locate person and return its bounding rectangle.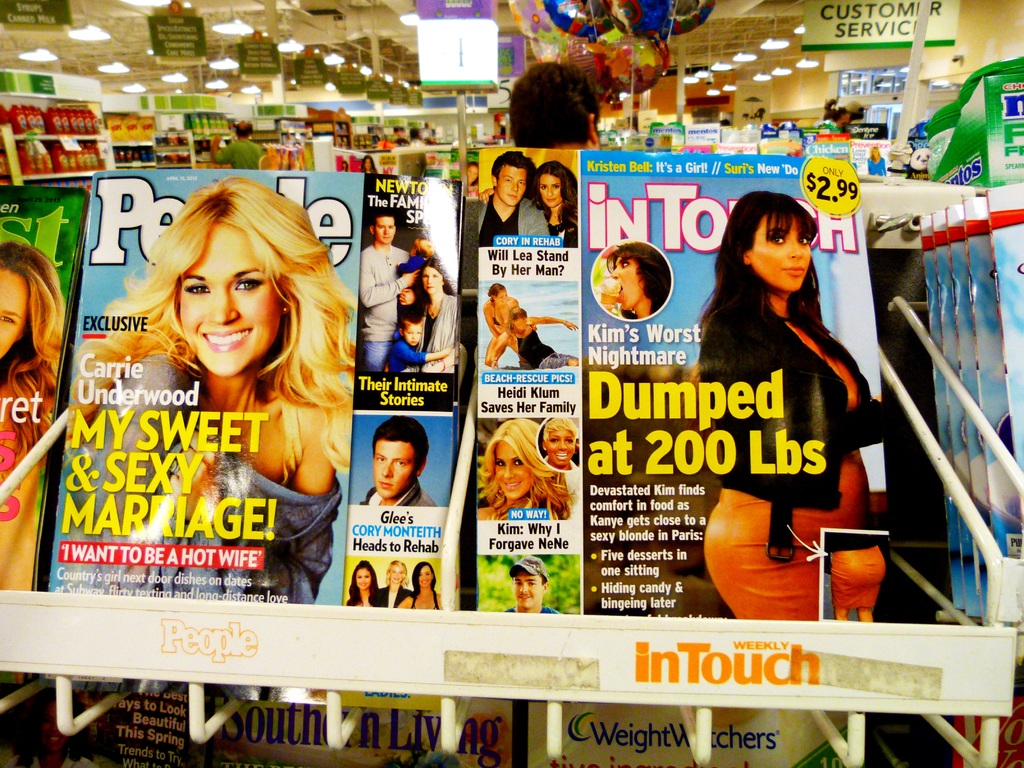
<bbox>473, 415, 578, 521</bbox>.
